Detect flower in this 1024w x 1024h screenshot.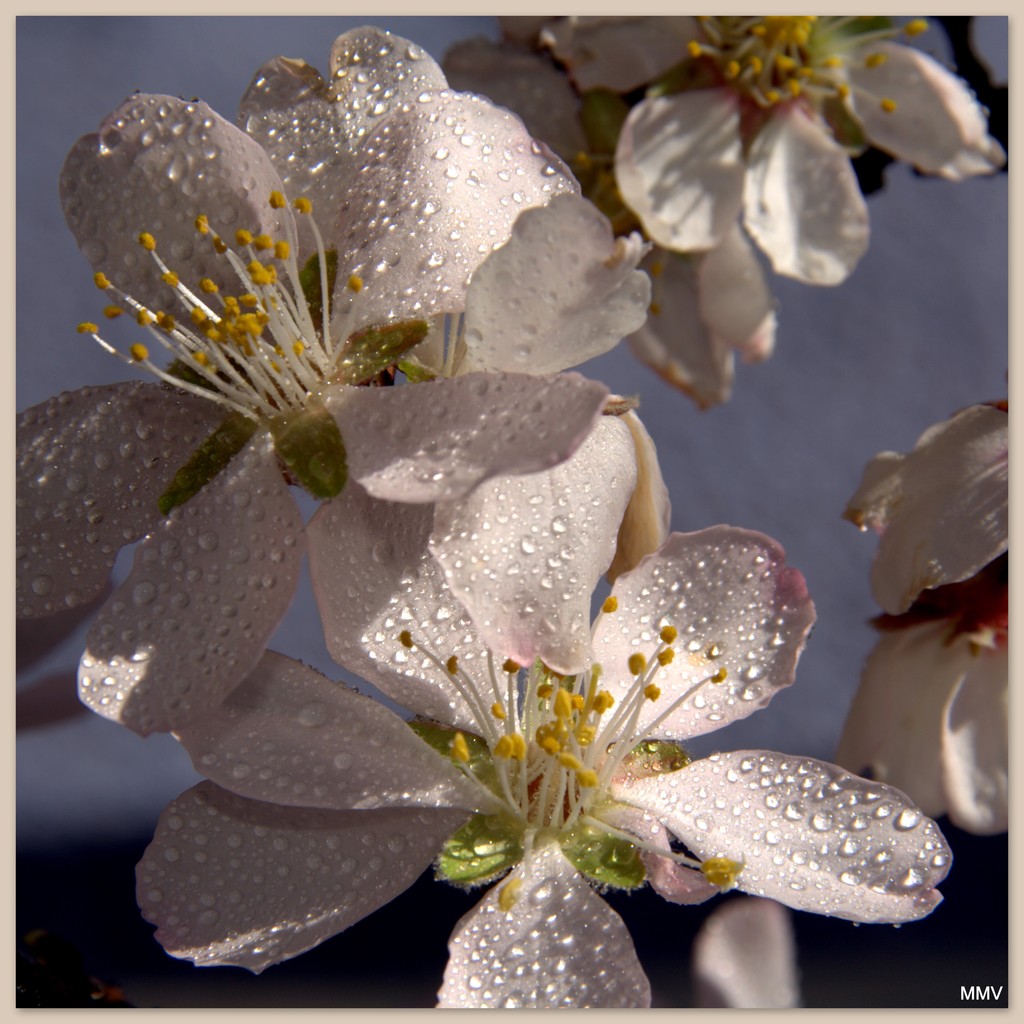
Detection: {"left": 438, "top": 20, "right": 746, "bottom": 420}.
